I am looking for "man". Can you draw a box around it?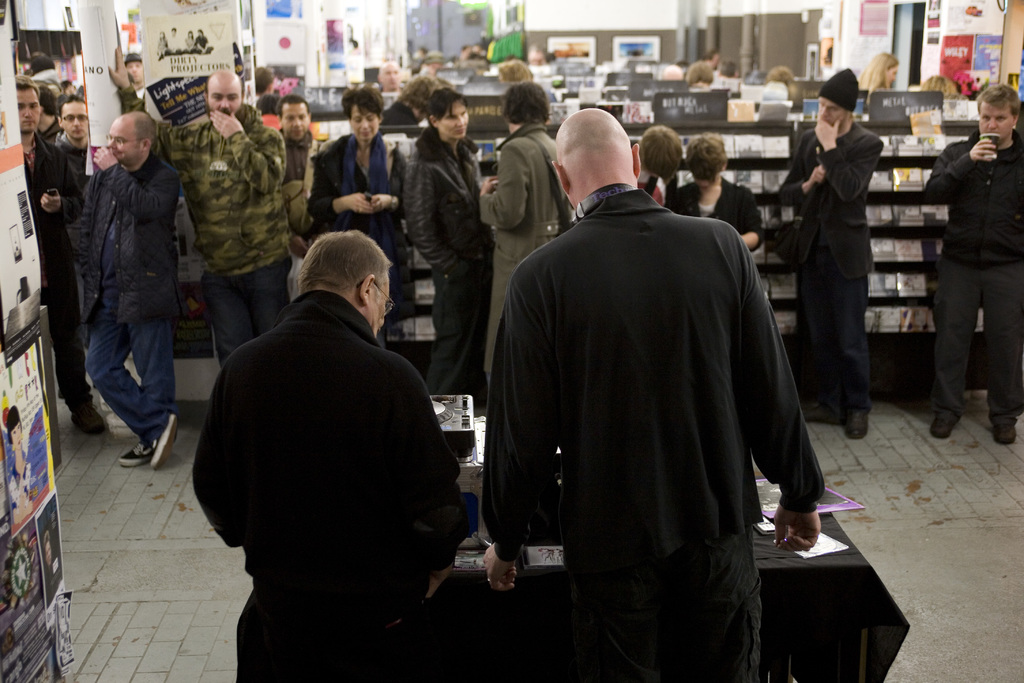
Sure, the bounding box is (left=42, top=529, right=55, bottom=588).
